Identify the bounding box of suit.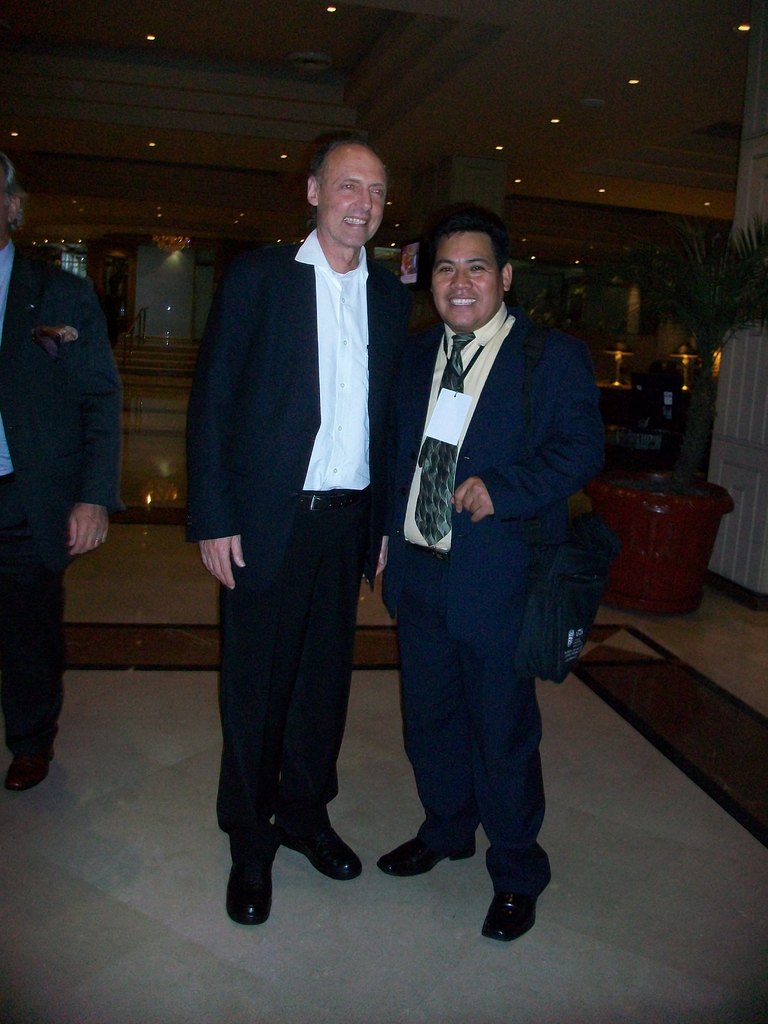
x1=392, y1=307, x2=614, y2=890.
